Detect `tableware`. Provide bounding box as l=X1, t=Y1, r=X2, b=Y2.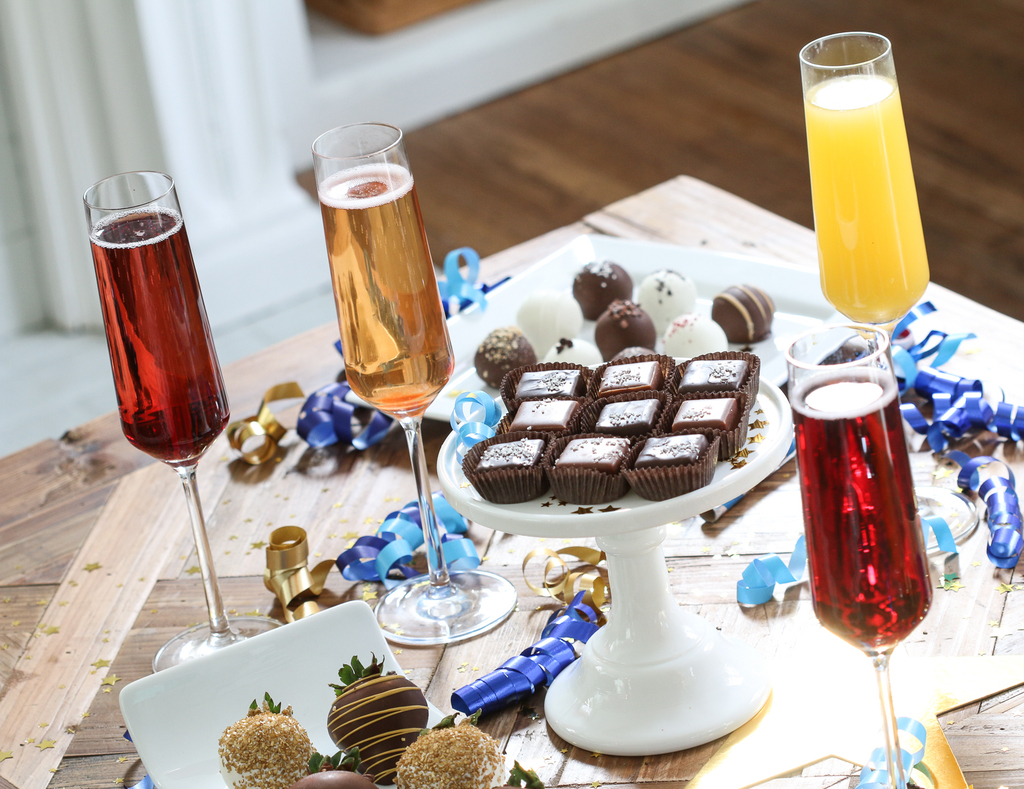
l=303, t=117, r=519, b=646.
